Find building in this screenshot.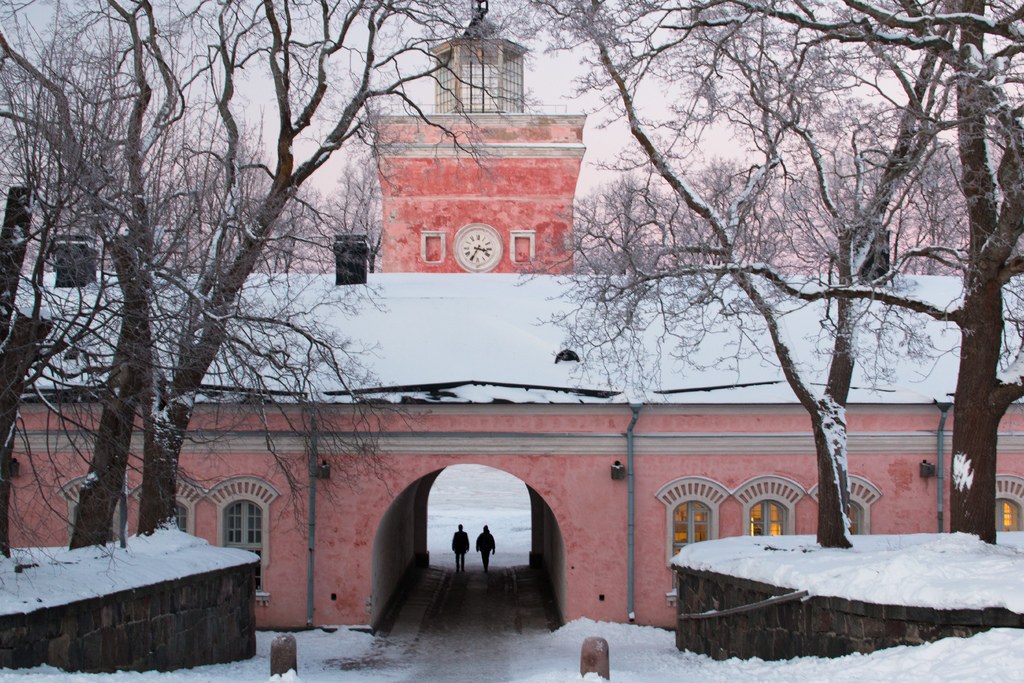
The bounding box for building is 0:21:1023:628.
